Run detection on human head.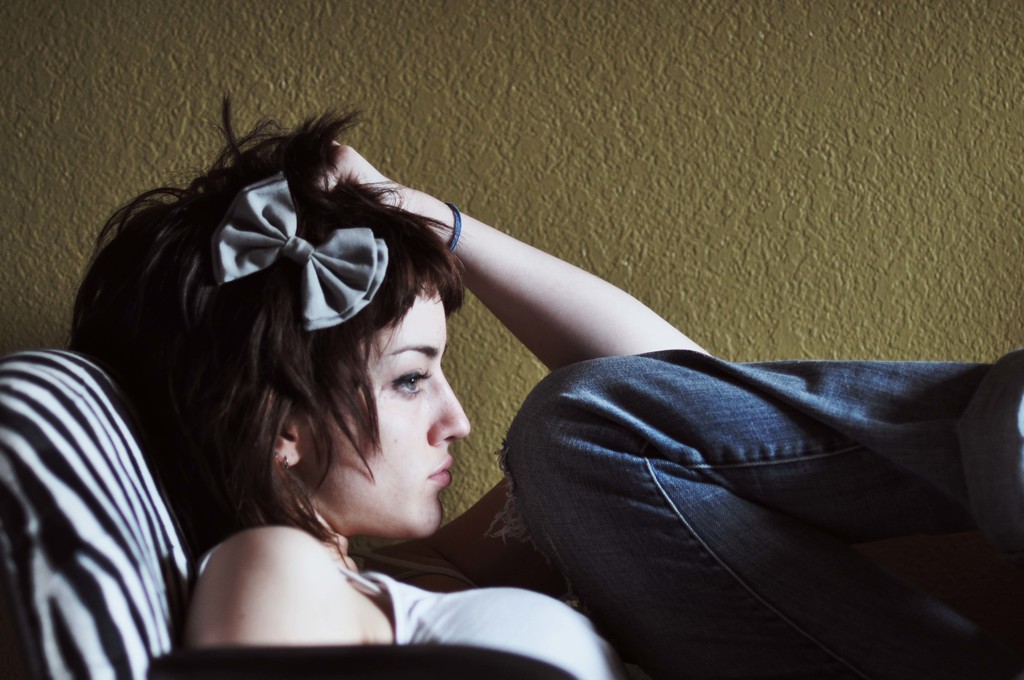
Result: <box>176,165,478,556</box>.
